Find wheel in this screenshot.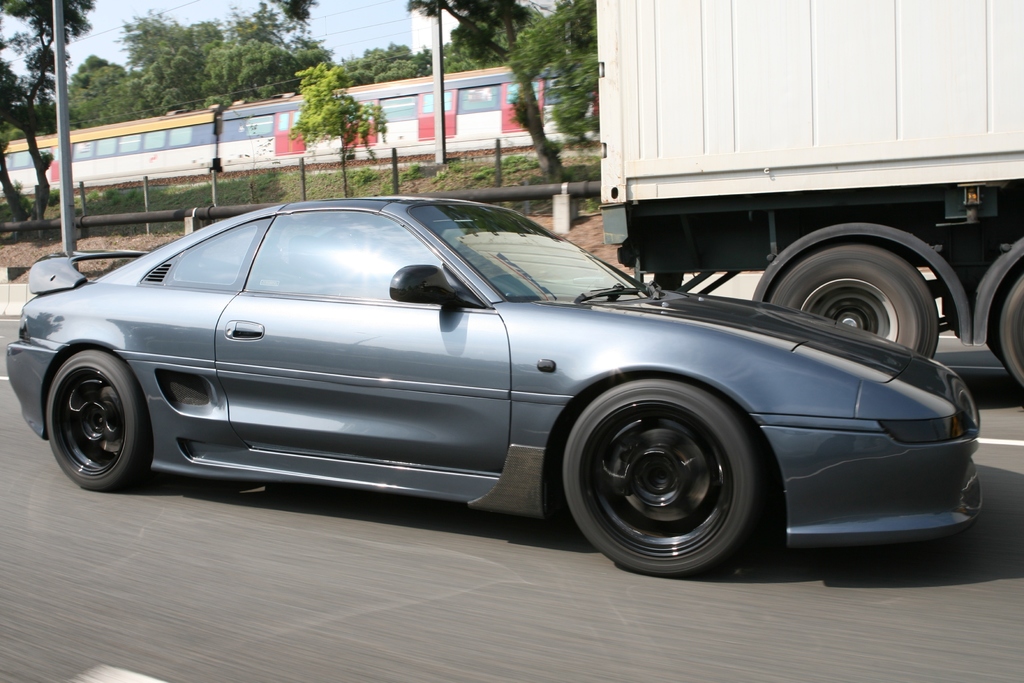
The bounding box for wheel is x1=743, y1=238, x2=933, y2=364.
